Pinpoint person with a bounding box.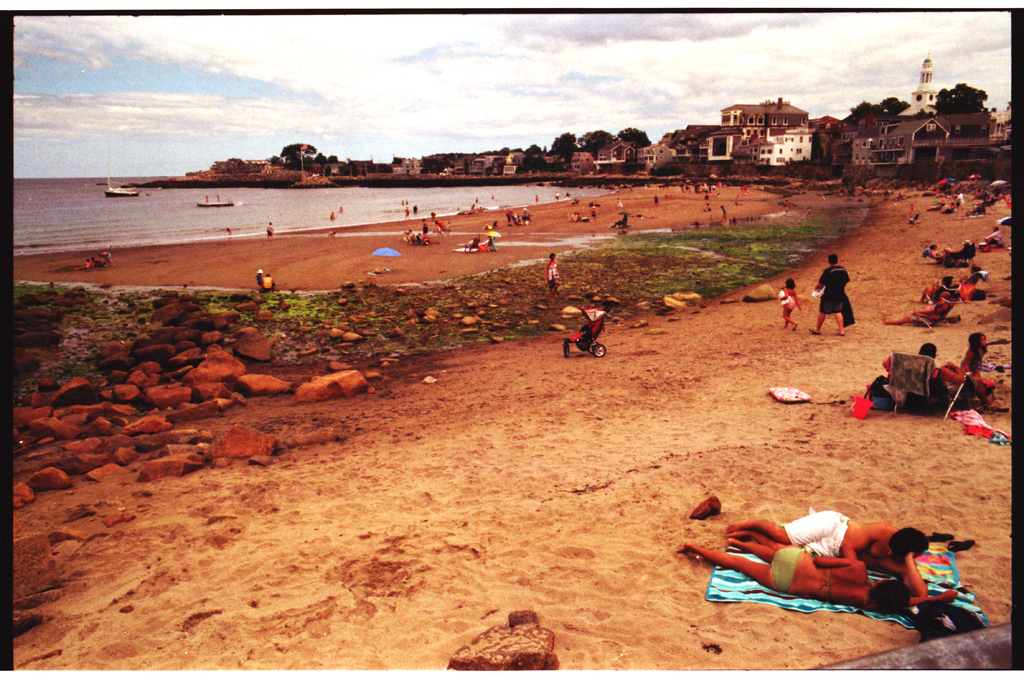
(left=813, top=254, right=847, bottom=340).
